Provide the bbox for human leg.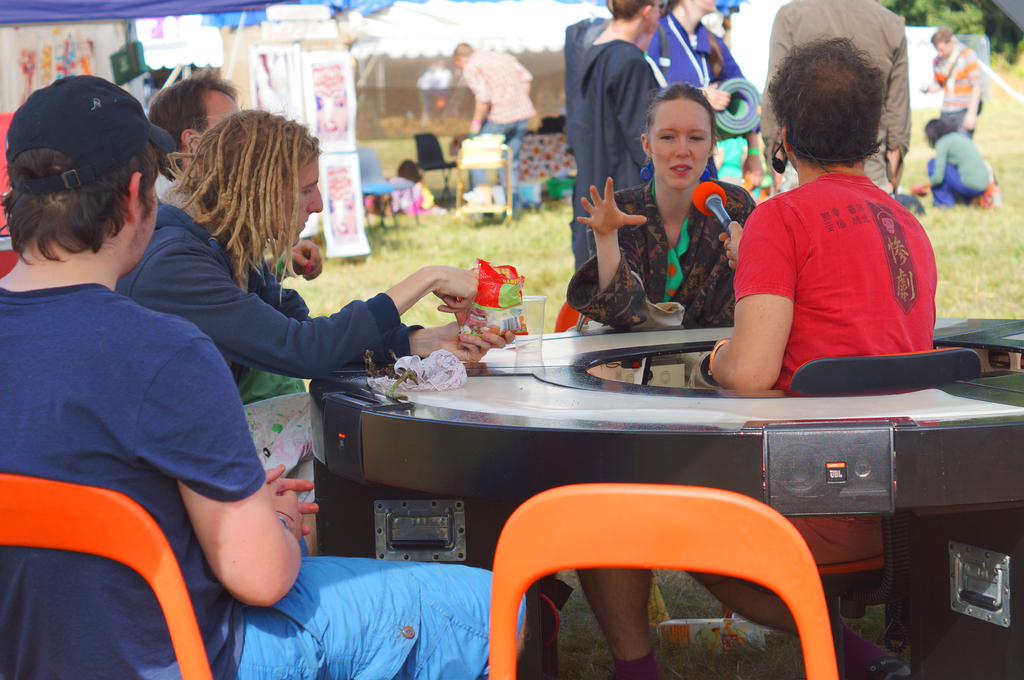
region(686, 571, 911, 675).
